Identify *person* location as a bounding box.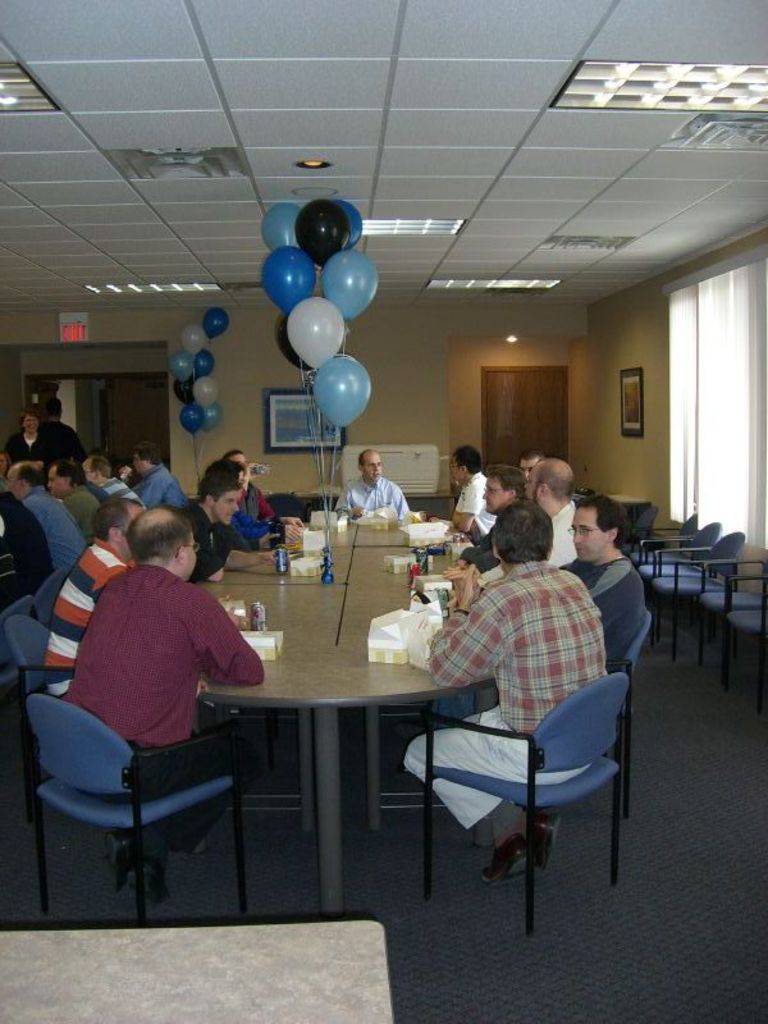
<box>403,497,604,887</box>.
